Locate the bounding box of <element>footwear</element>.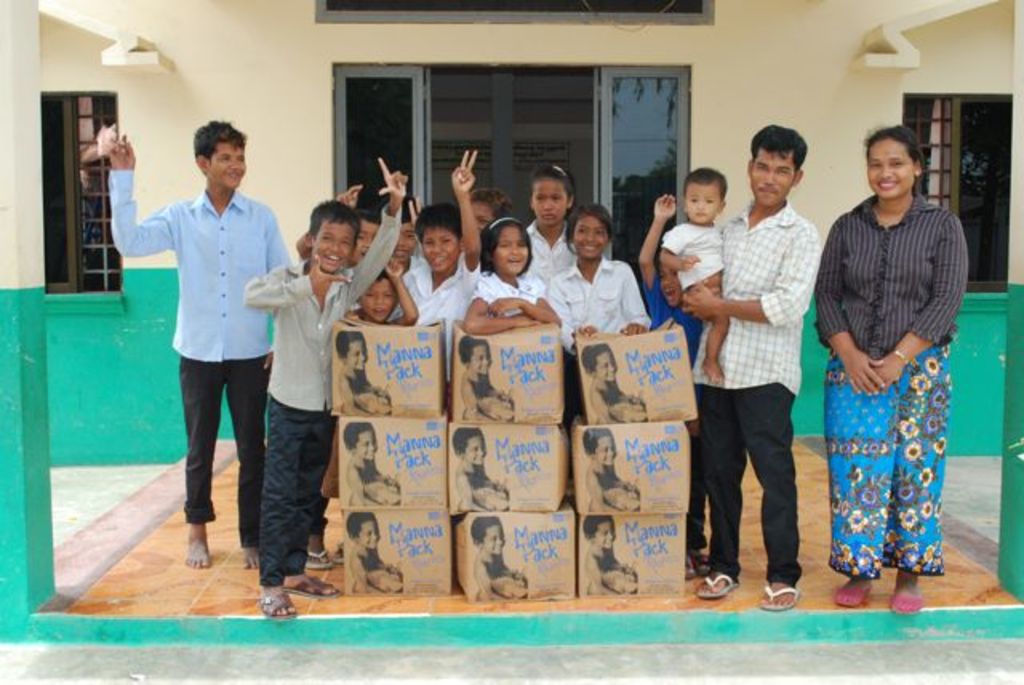
Bounding box: rect(888, 576, 926, 621).
